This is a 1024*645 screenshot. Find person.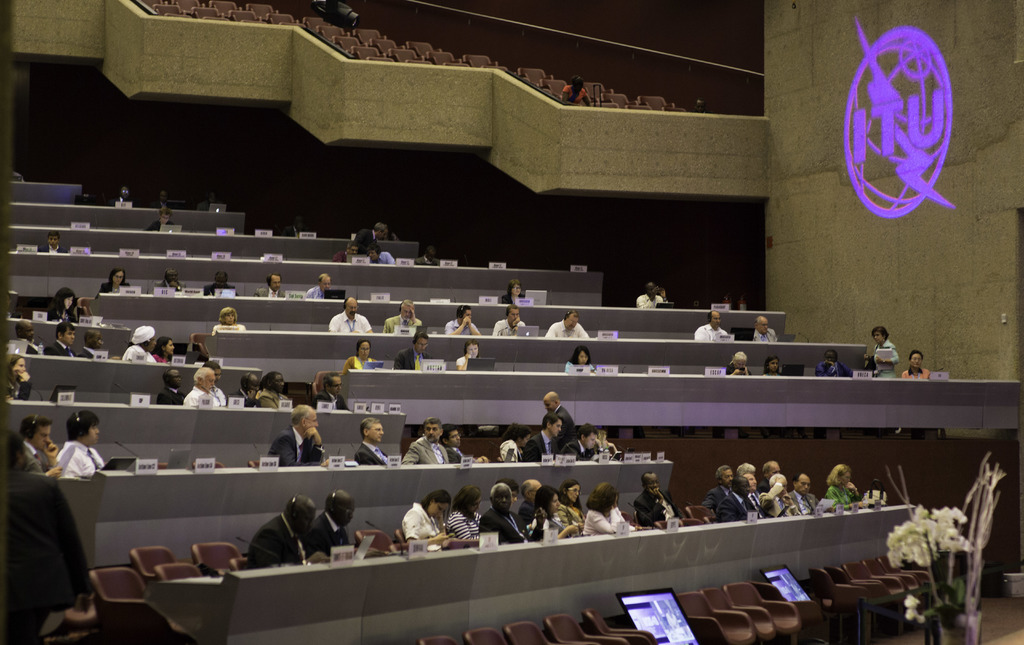
Bounding box: 261,275,291,307.
